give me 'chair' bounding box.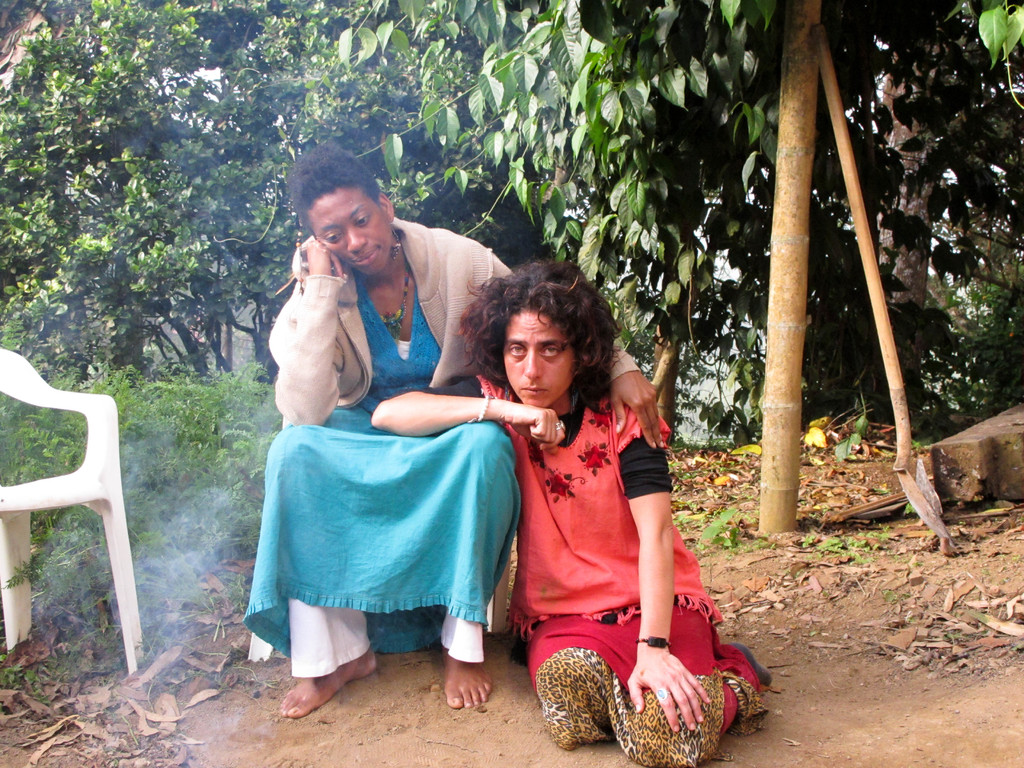
Rect(246, 418, 509, 661).
